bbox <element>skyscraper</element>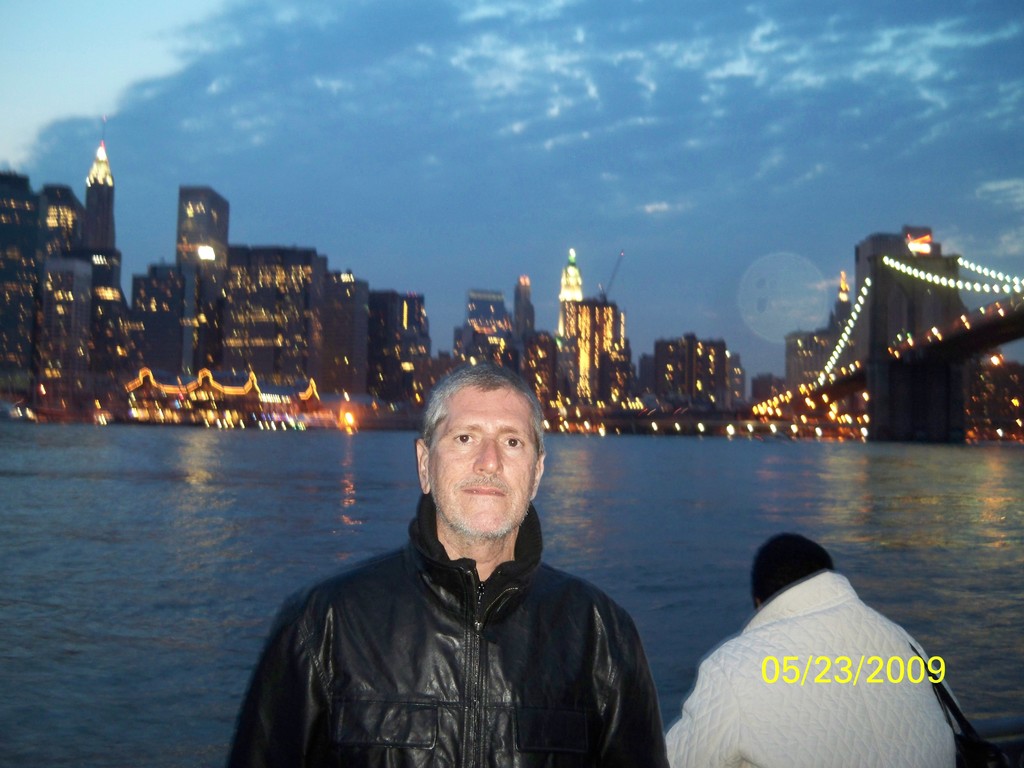
<box>556,243,586,360</box>
